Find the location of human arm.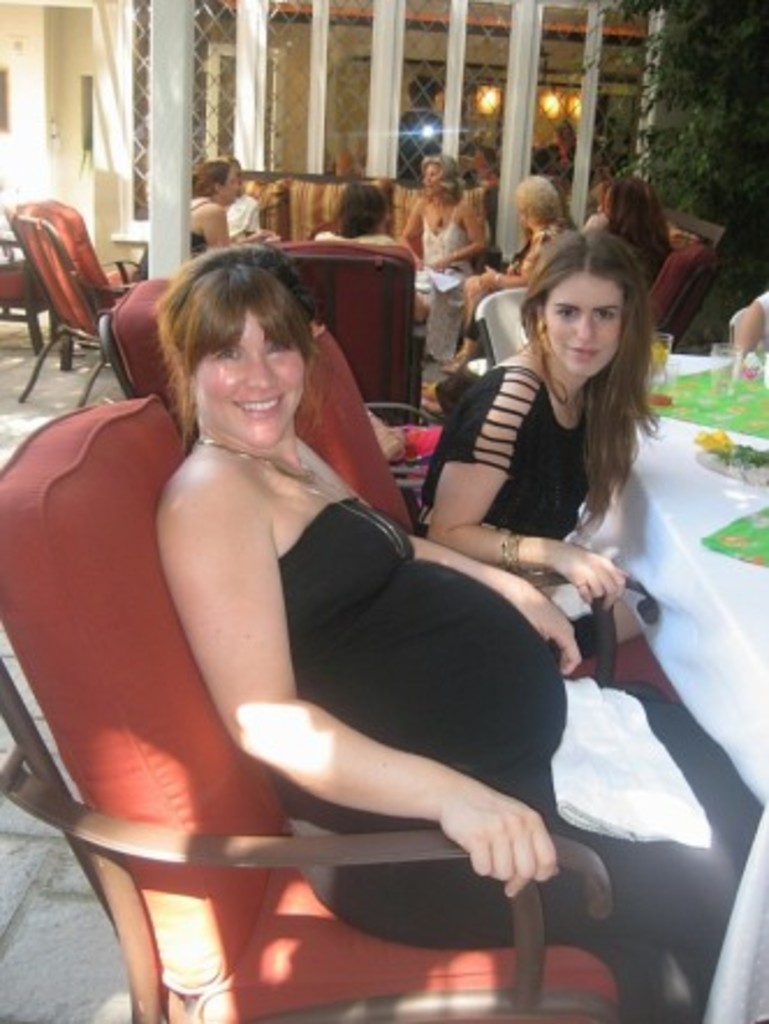
Location: {"x1": 730, "y1": 287, "x2": 767, "y2": 354}.
